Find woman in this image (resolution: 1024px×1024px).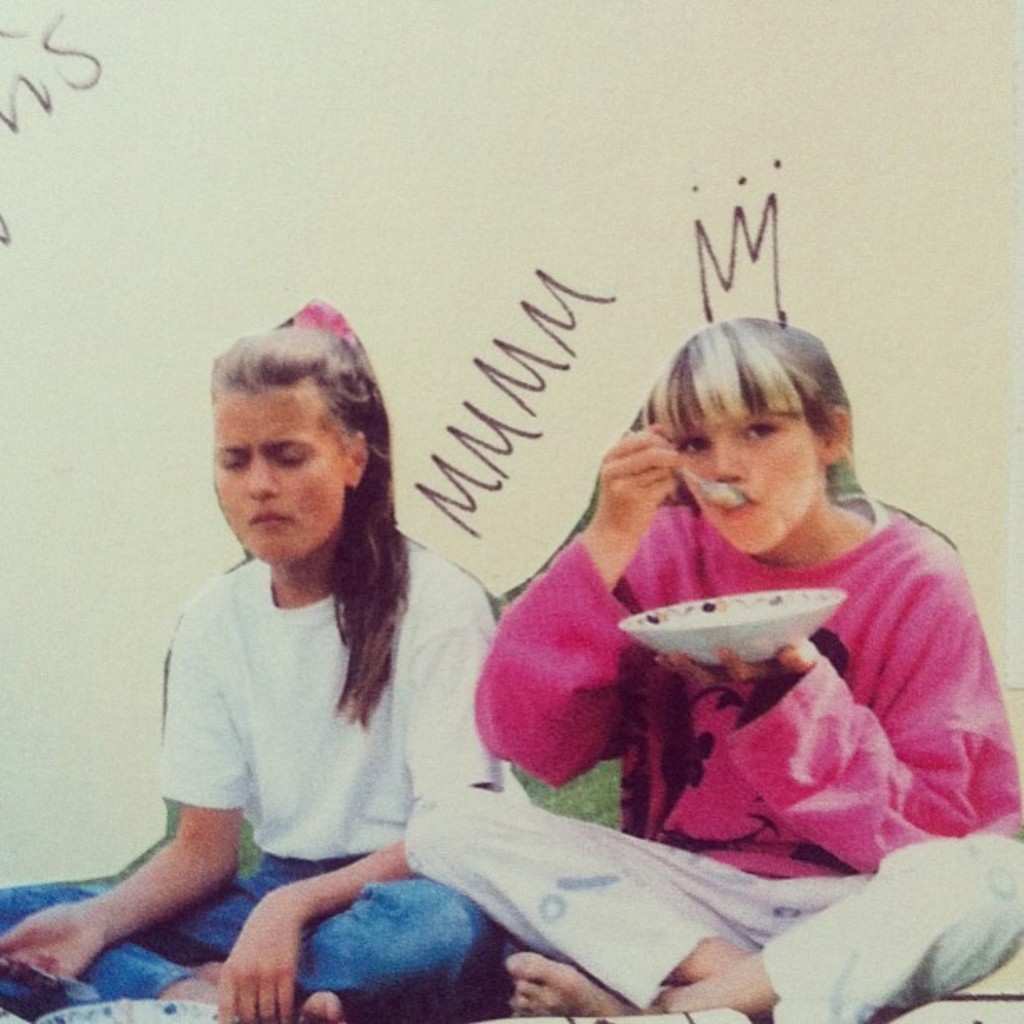
[393,311,1022,1022].
